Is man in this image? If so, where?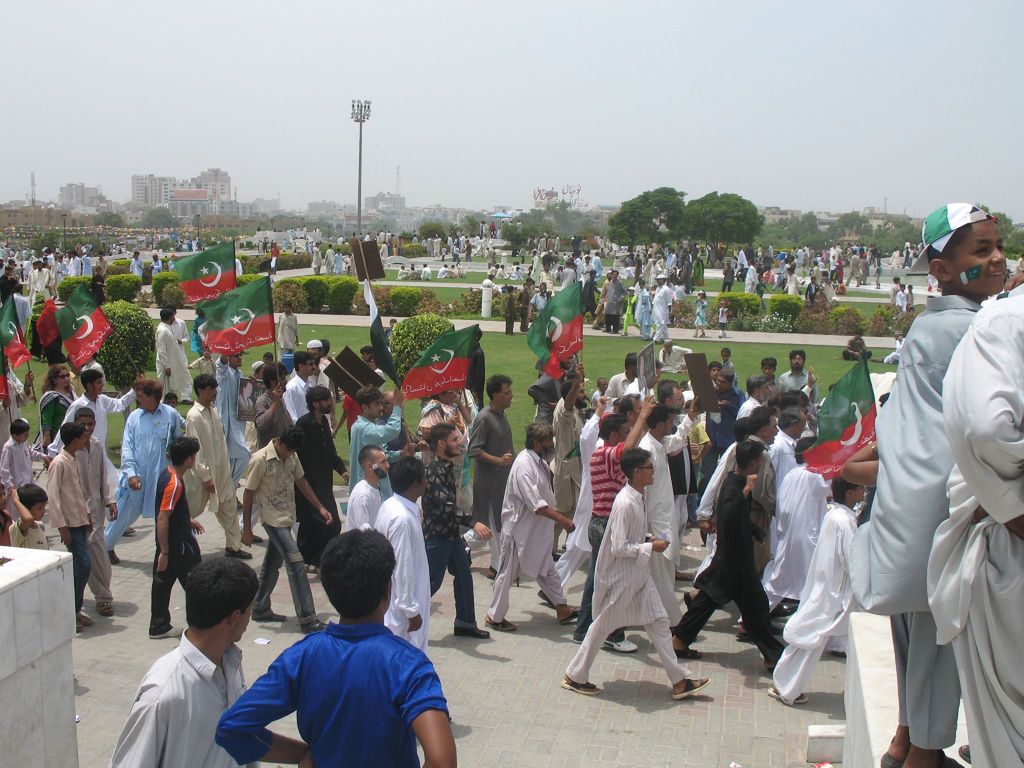
Yes, at [715, 404, 779, 580].
